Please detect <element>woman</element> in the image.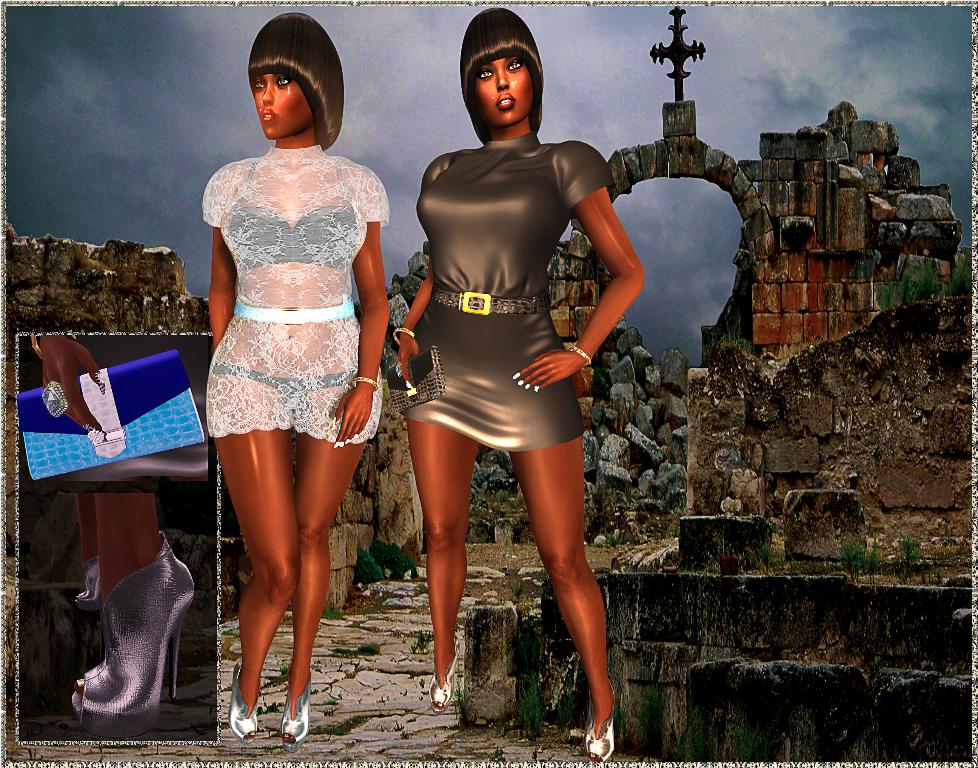
region(396, 7, 648, 764).
